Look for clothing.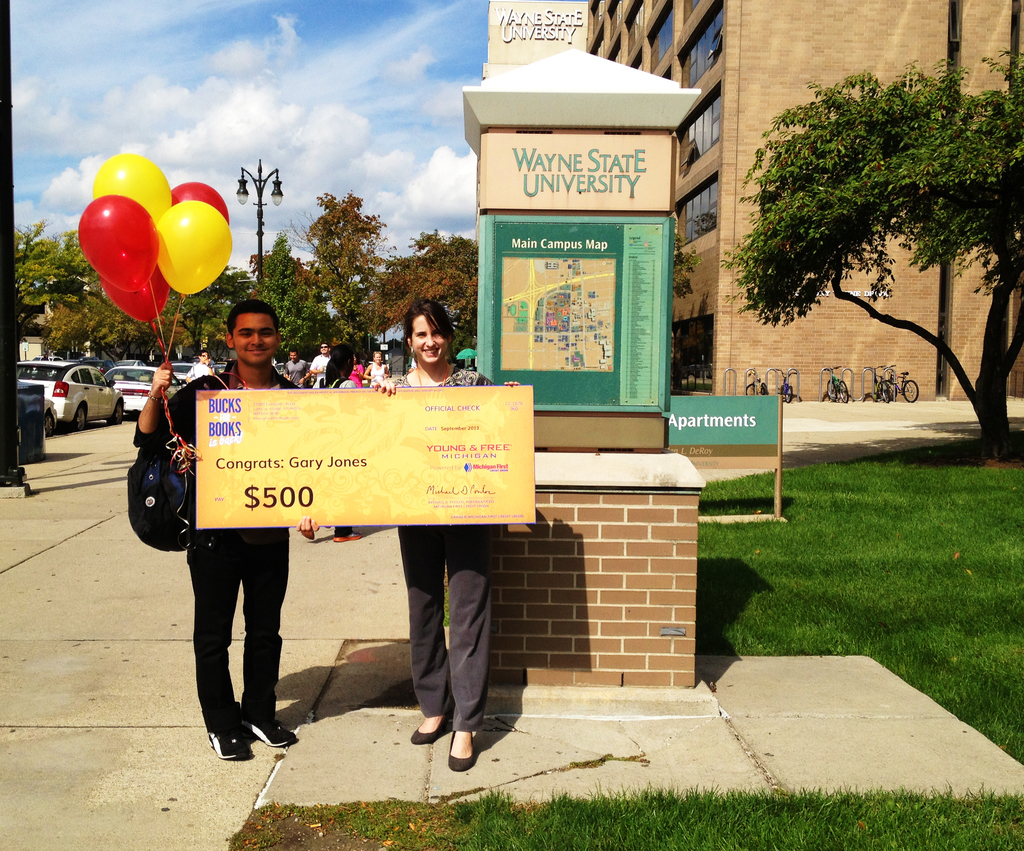
Found: 374,364,386,387.
